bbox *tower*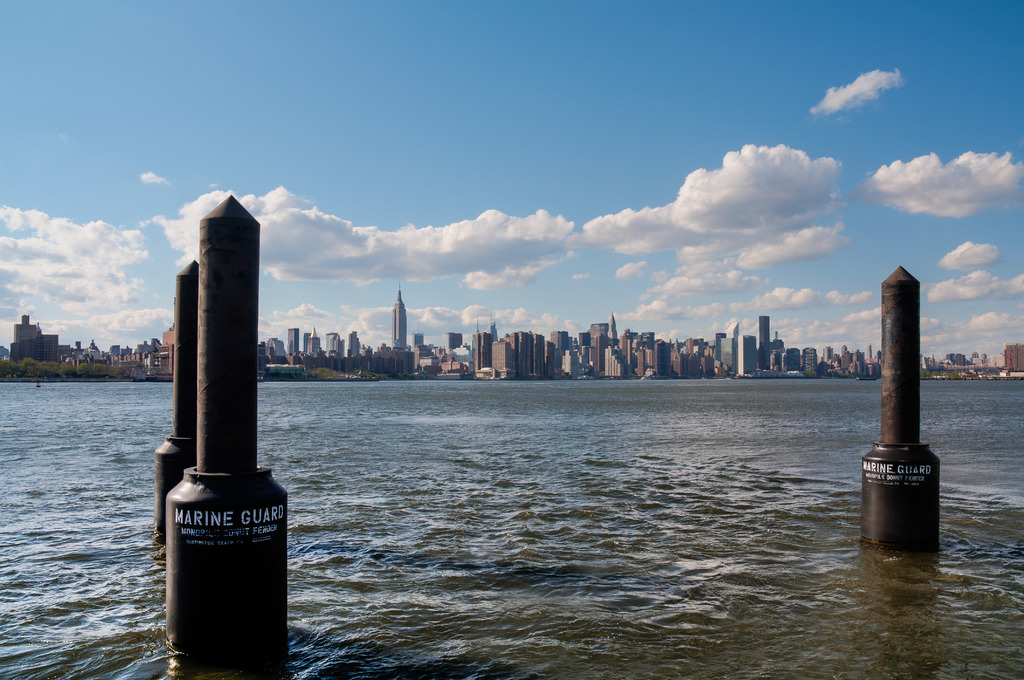
bbox(755, 314, 775, 365)
